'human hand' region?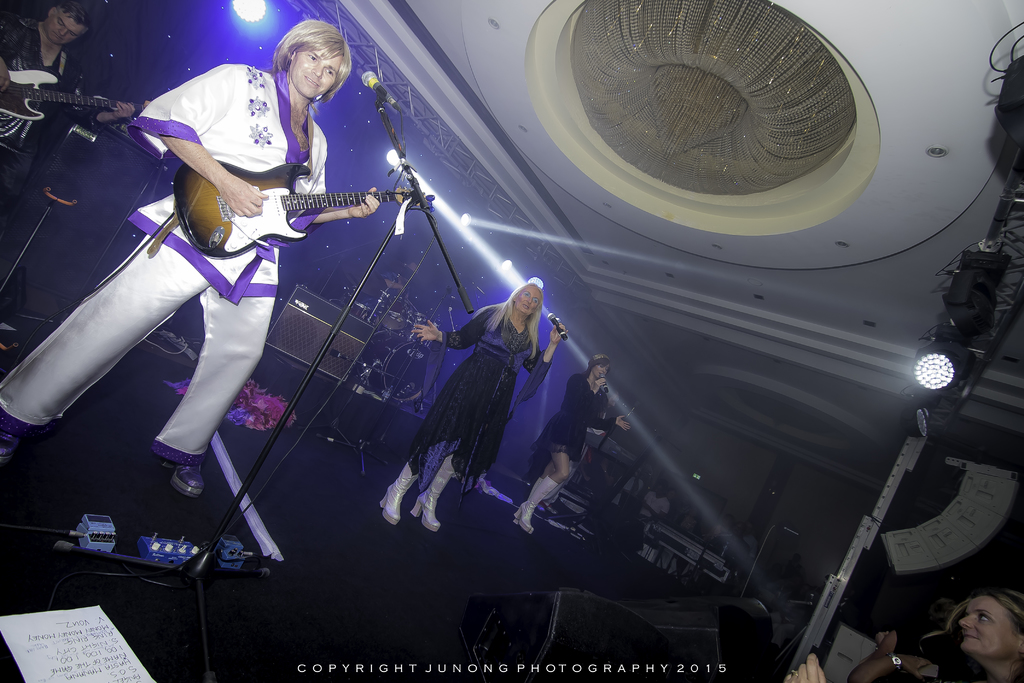
bbox=[218, 172, 270, 219]
